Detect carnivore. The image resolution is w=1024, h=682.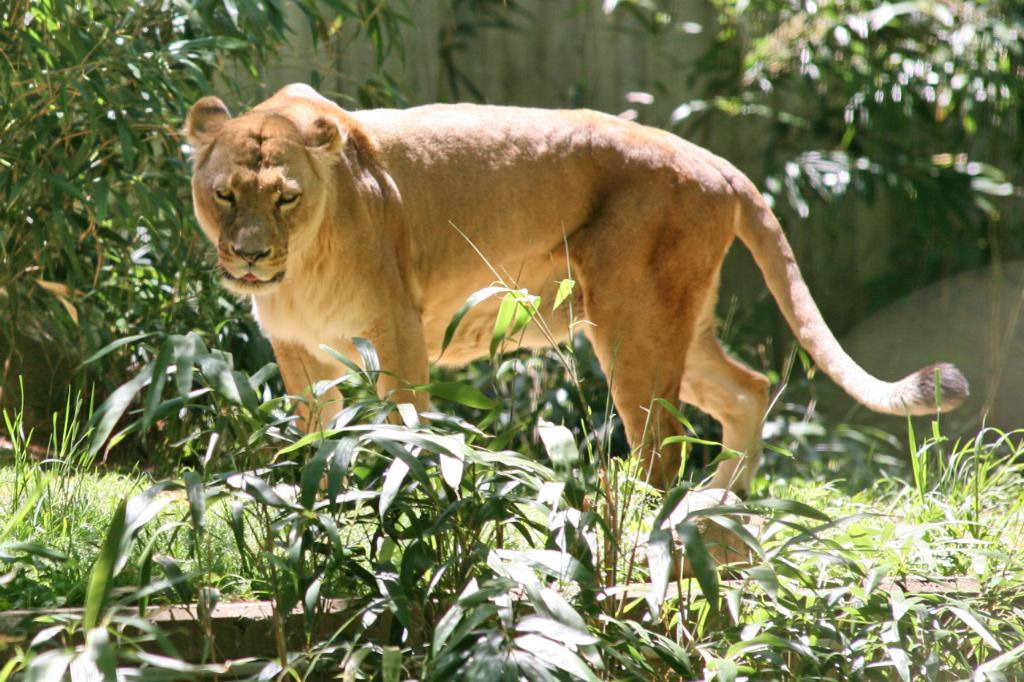
locate(174, 78, 970, 589).
